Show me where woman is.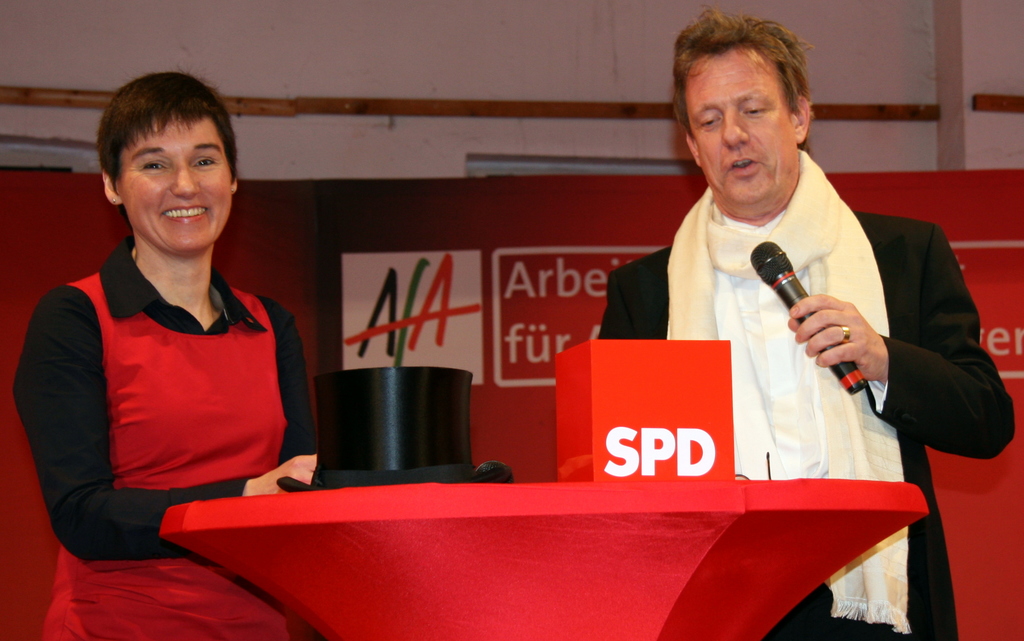
woman is at 22,76,305,583.
